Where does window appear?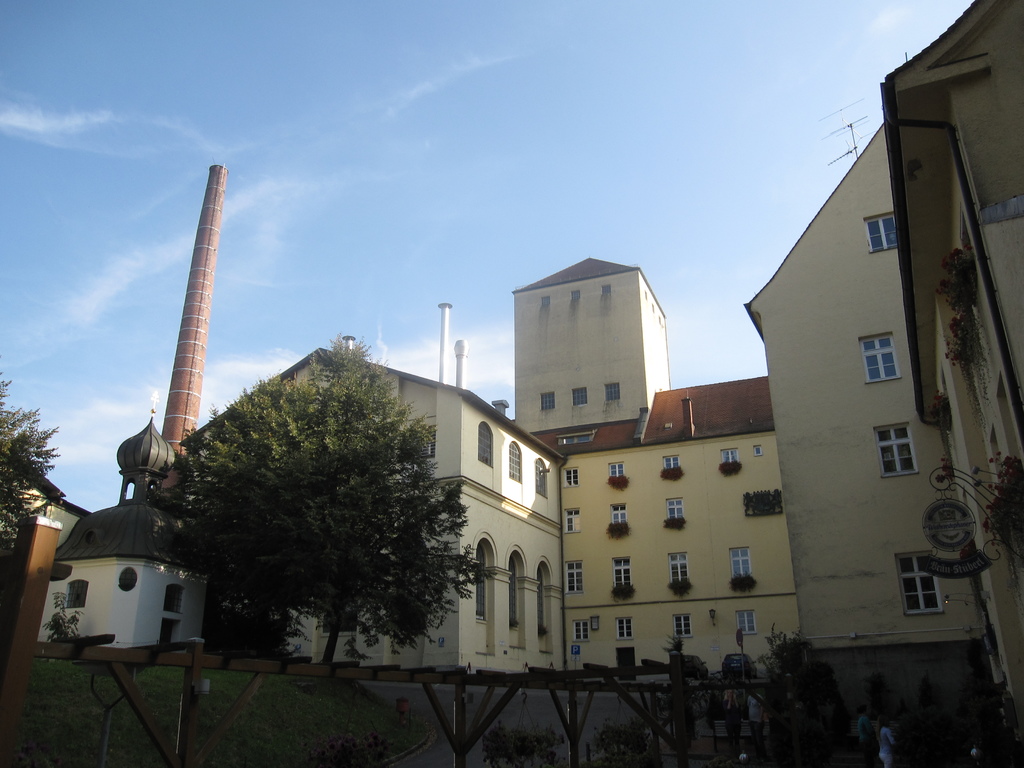
Appears at {"left": 481, "top": 420, "right": 495, "bottom": 463}.
